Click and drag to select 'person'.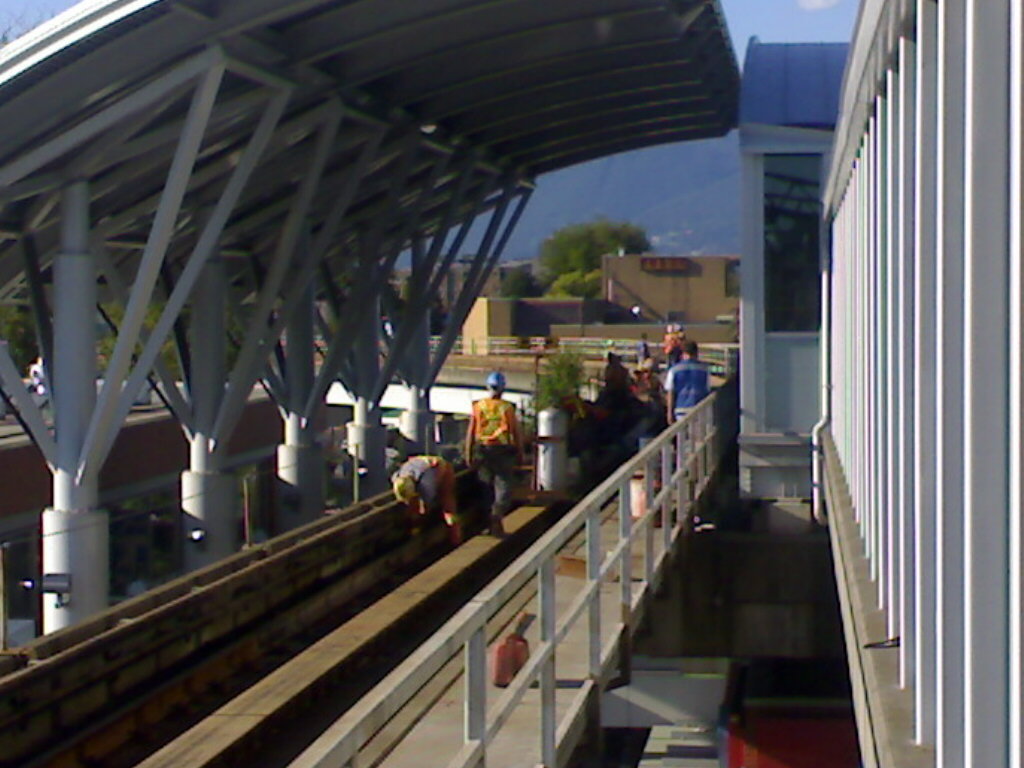
Selection: 630 357 661 396.
